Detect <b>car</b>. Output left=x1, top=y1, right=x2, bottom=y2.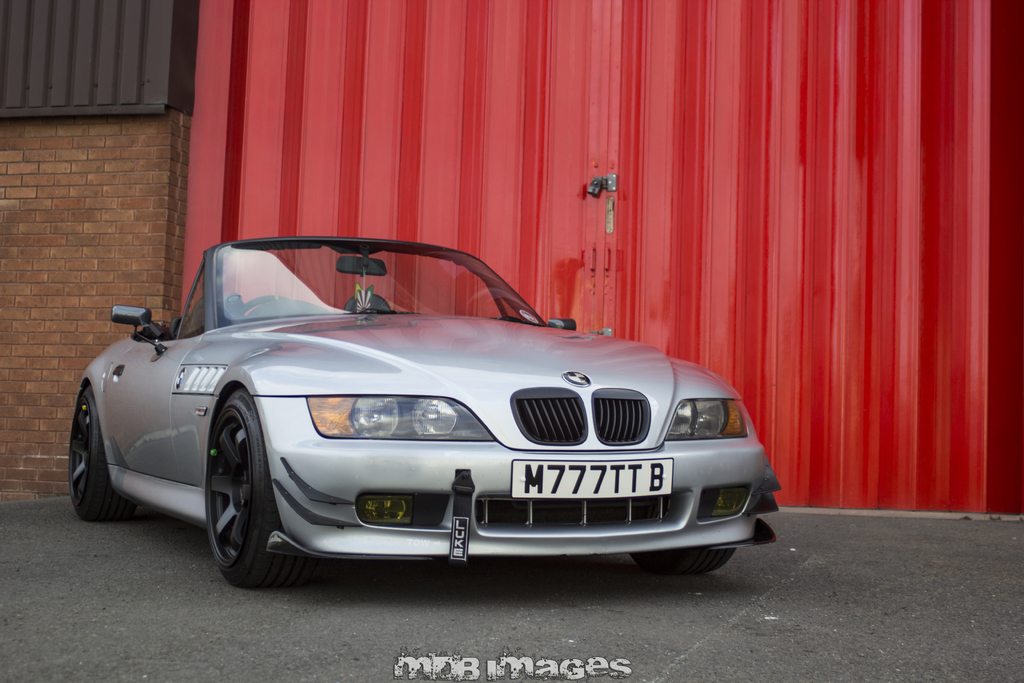
left=58, top=235, right=788, bottom=589.
